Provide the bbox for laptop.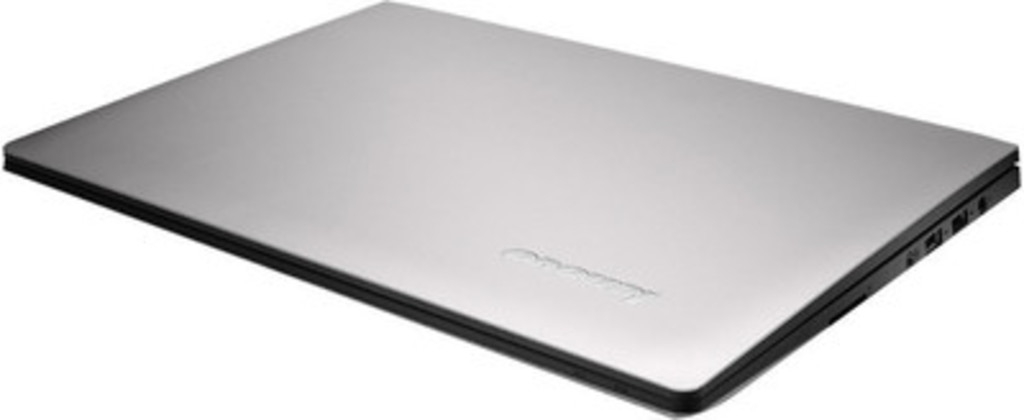
bbox=(15, 0, 1023, 417).
